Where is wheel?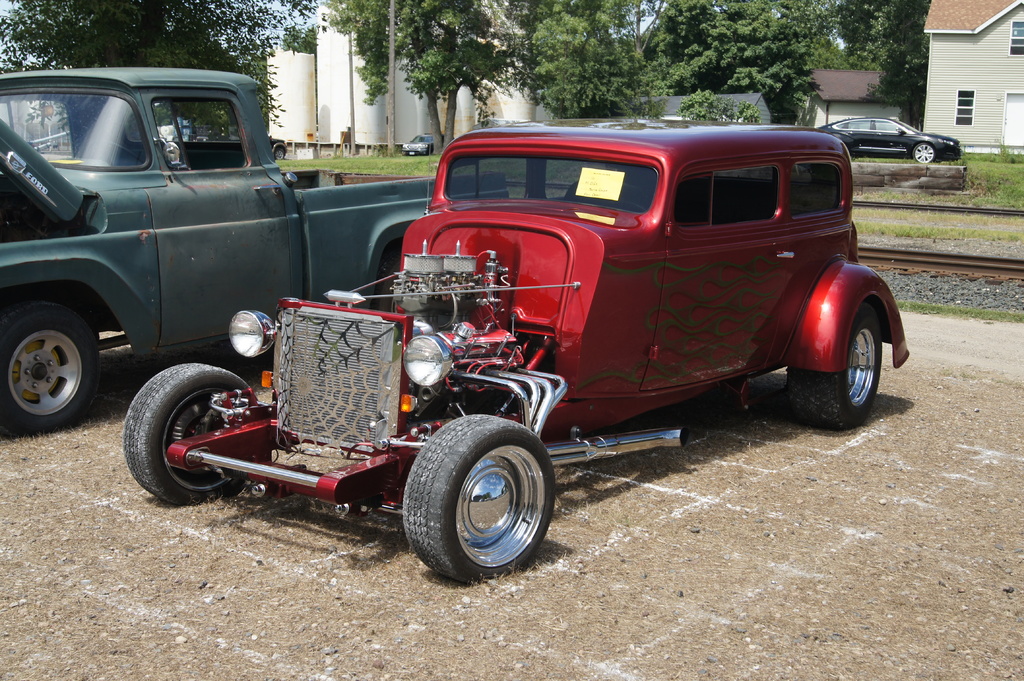
[left=0, top=302, right=101, bottom=431].
